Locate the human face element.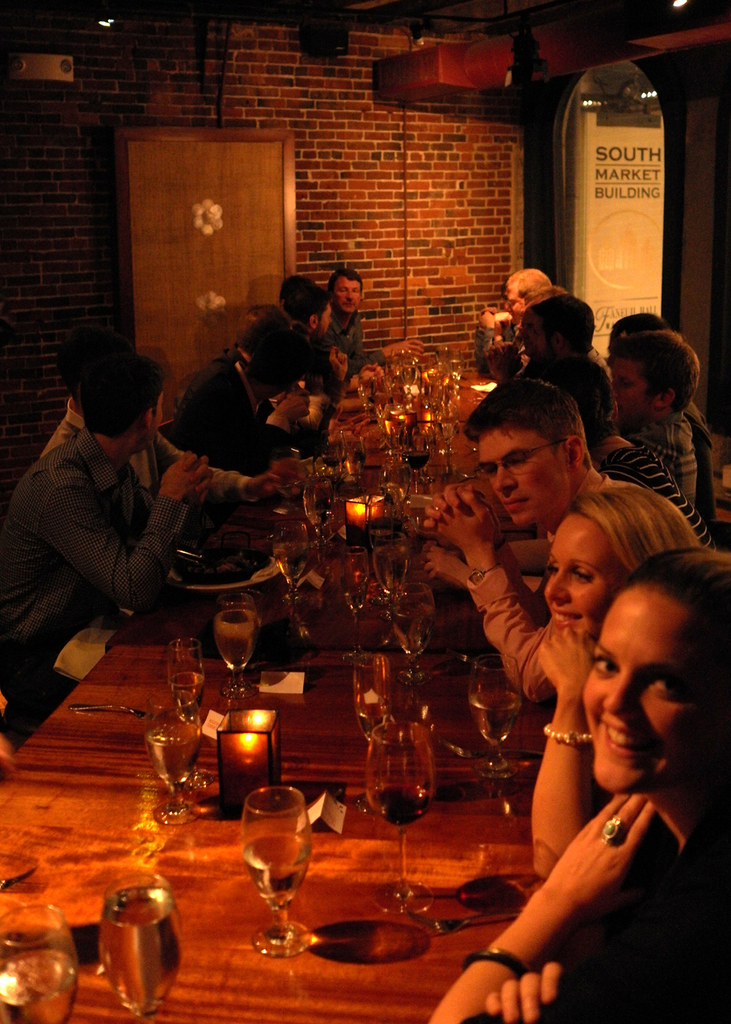
Element bbox: <box>607,362,655,420</box>.
